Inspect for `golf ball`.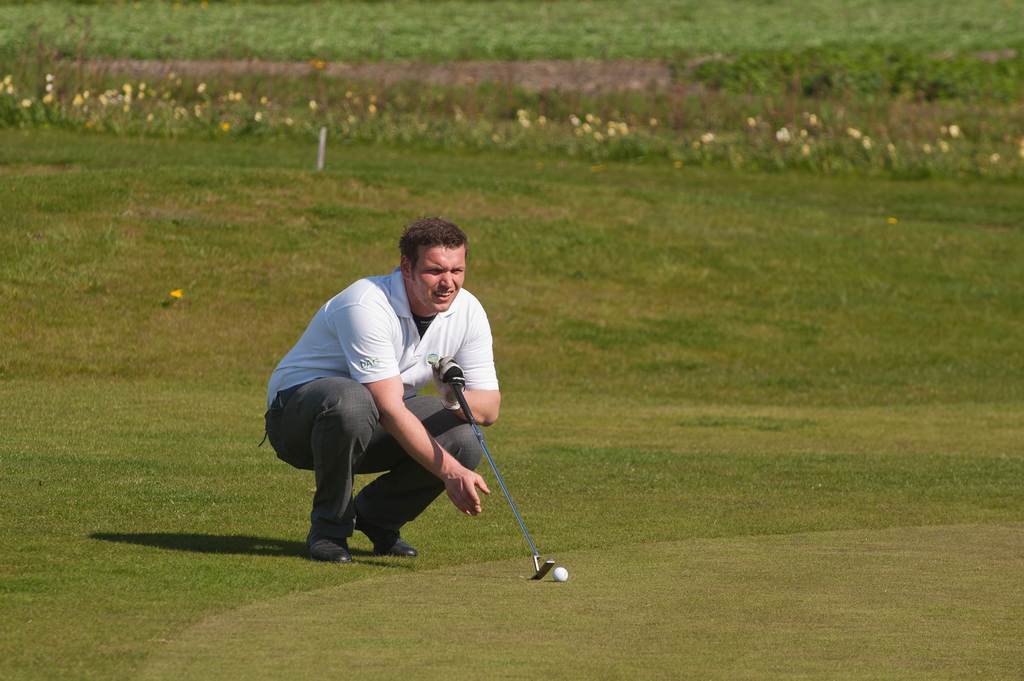
Inspection: 549, 568, 573, 584.
